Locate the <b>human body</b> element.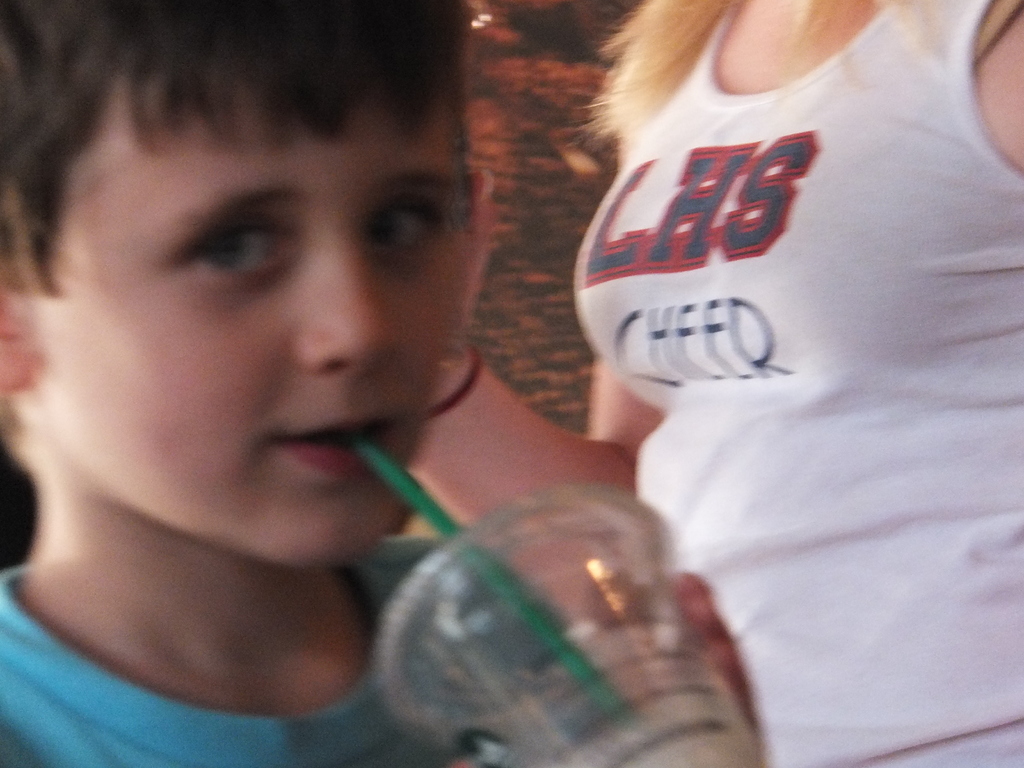
Element bbox: x1=476, y1=0, x2=1004, y2=685.
